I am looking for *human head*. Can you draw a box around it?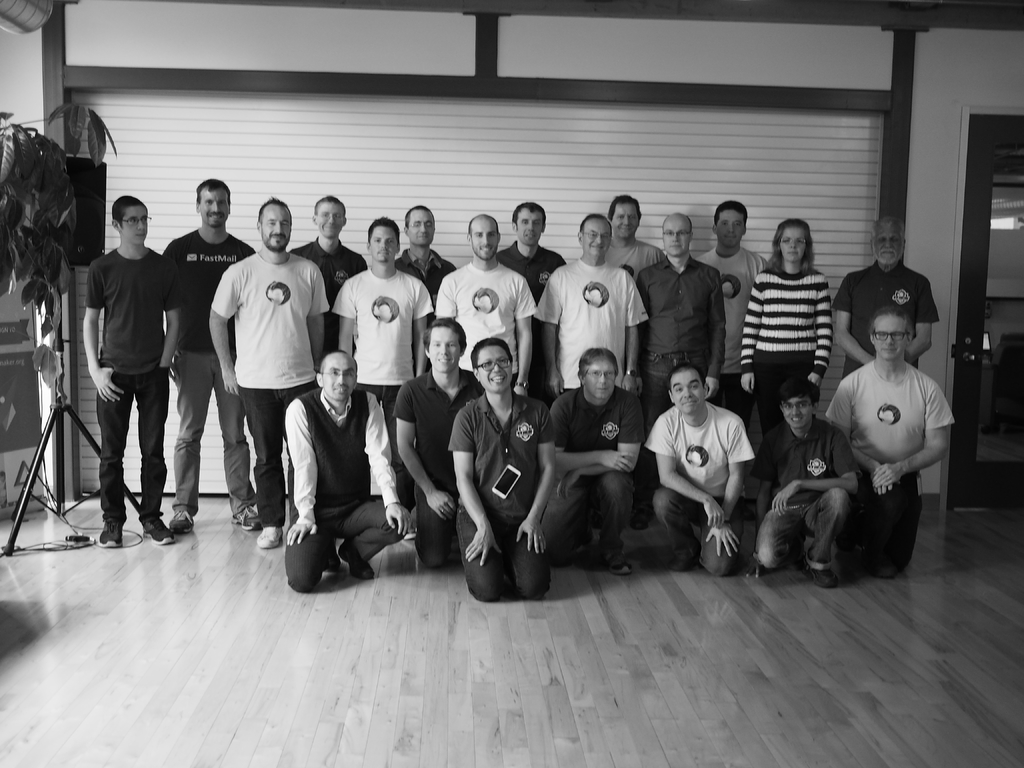
Sure, the bounding box is box(425, 319, 466, 369).
